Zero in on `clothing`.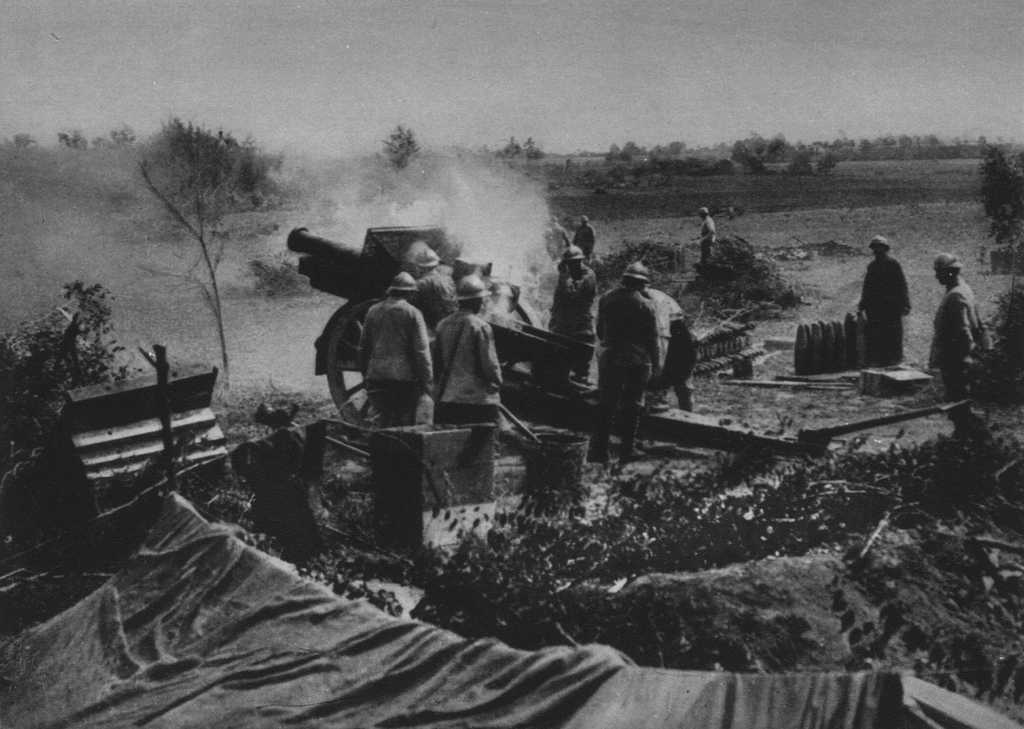
Zeroed in: x1=562, y1=264, x2=596, y2=346.
